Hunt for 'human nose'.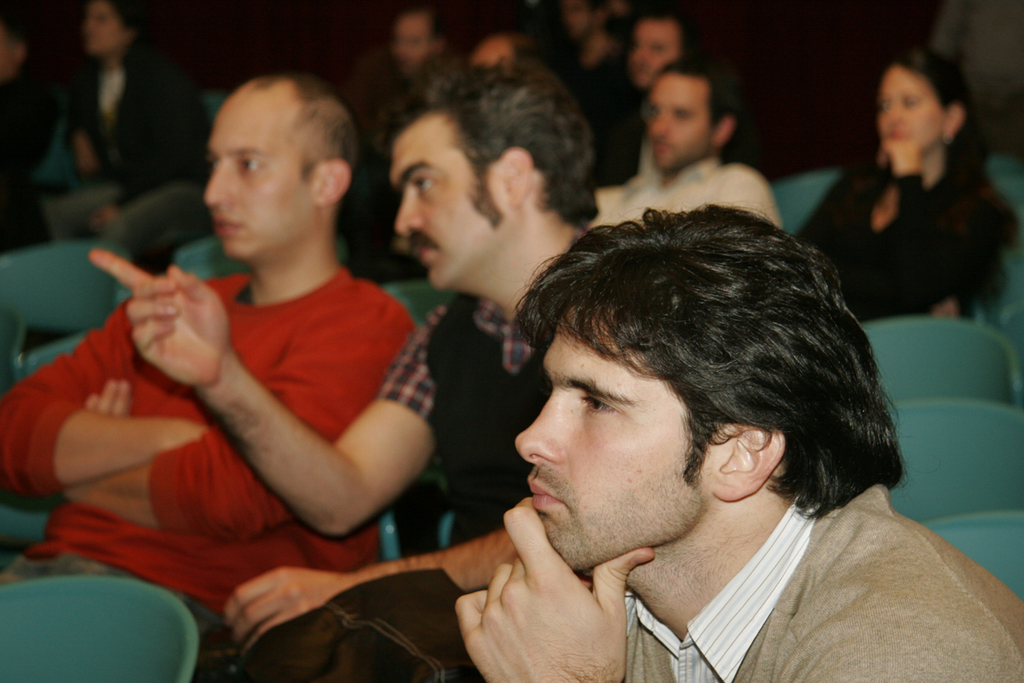
Hunted down at {"x1": 203, "y1": 159, "x2": 232, "y2": 207}.
